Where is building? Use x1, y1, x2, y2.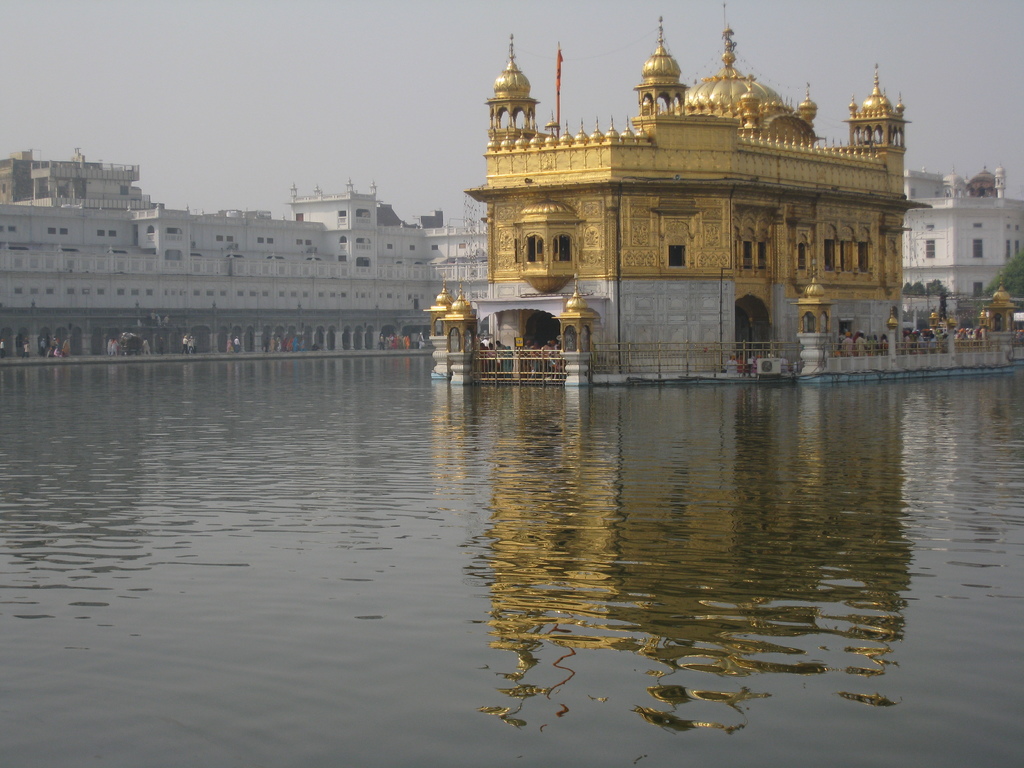
0, 148, 484, 365.
